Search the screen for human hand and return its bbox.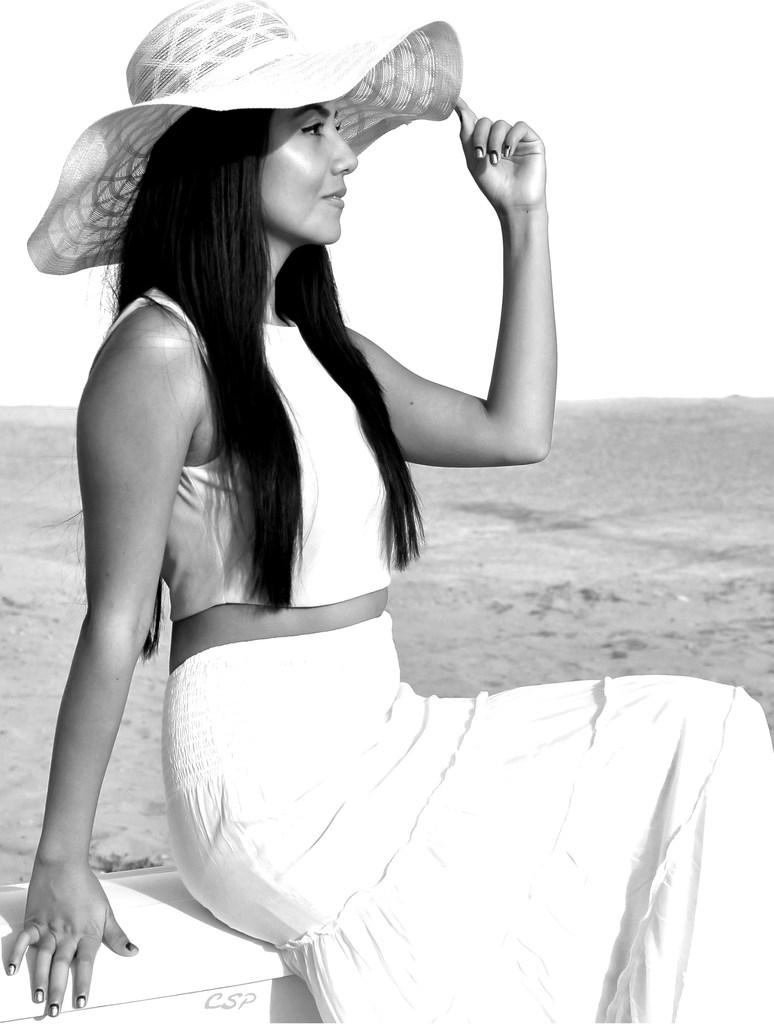
Found: BBox(453, 95, 545, 211).
